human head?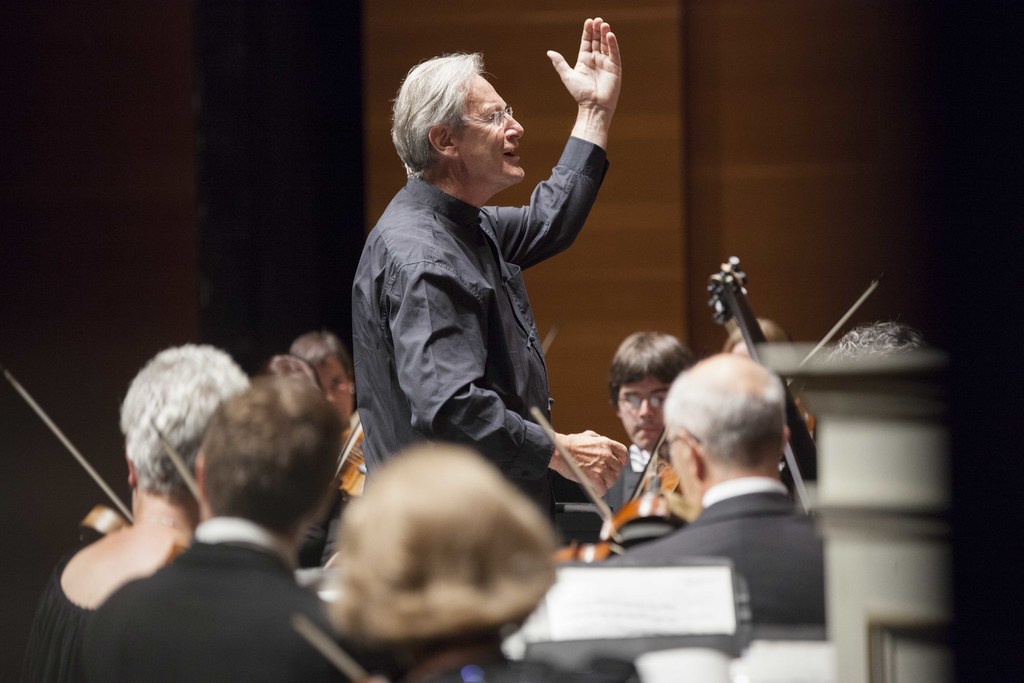
pyautogui.locateOnScreen(609, 333, 692, 451)
